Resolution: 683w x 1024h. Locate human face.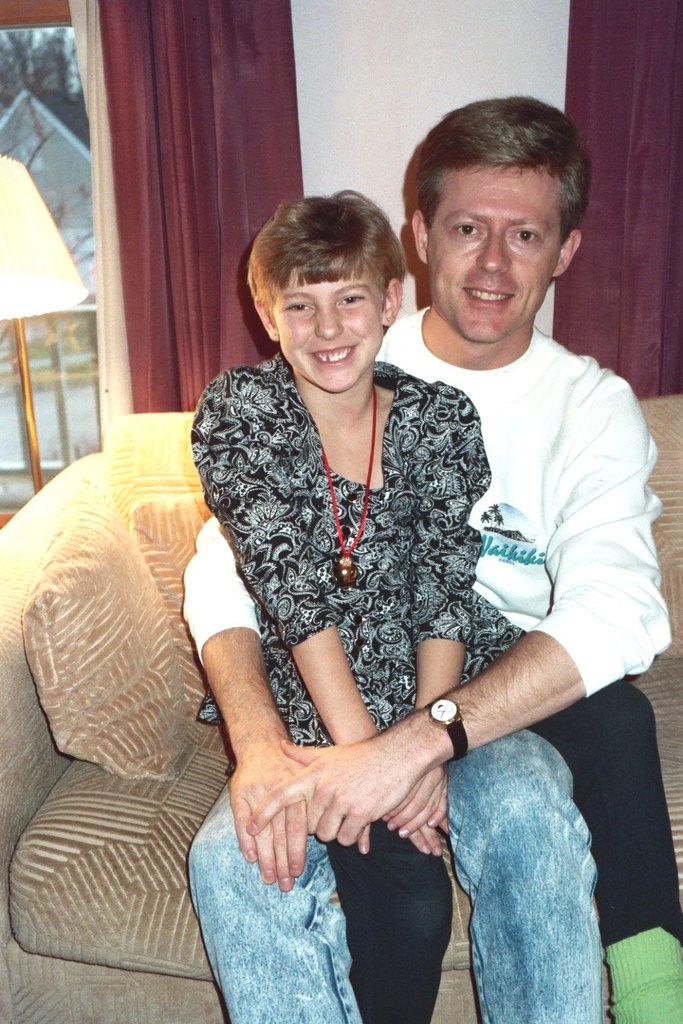
<region>263, 266, 382, 393</region>.
